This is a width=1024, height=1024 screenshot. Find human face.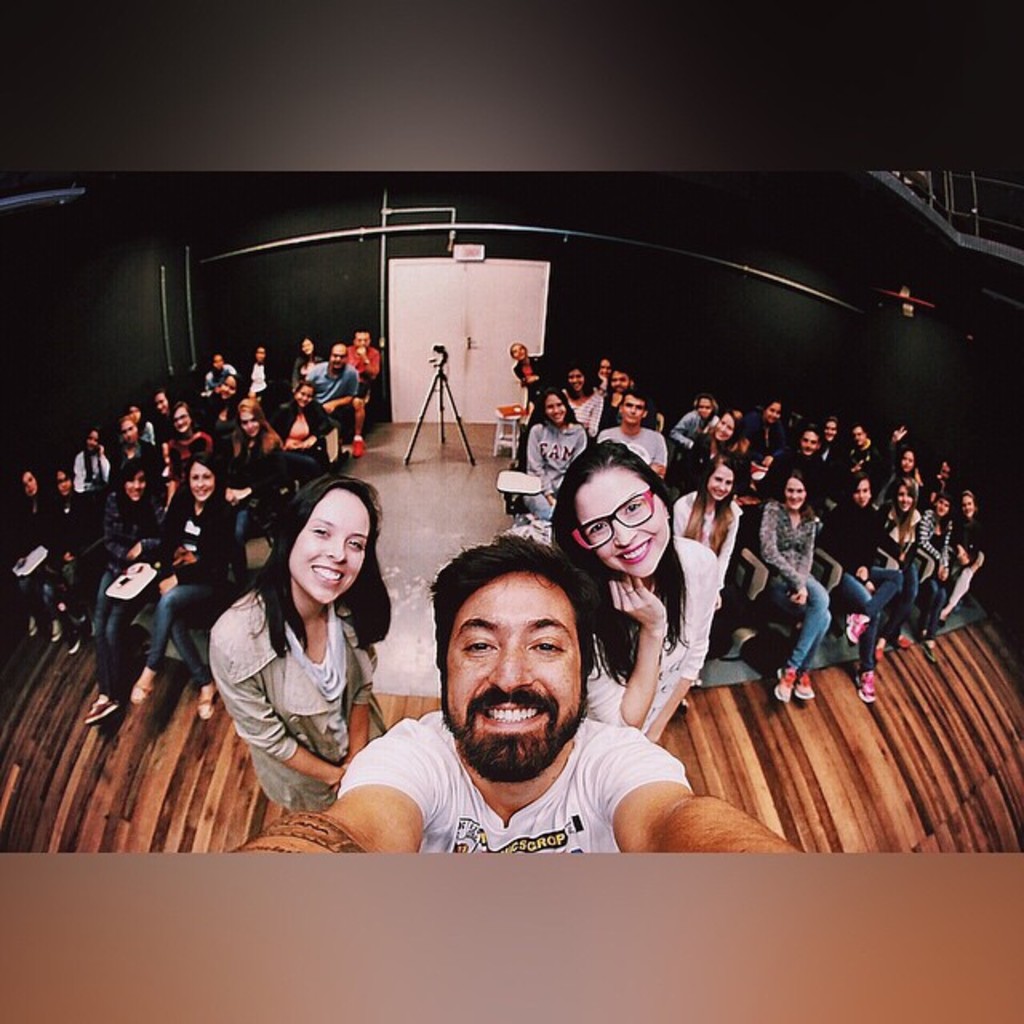
Bounding box: 566/373/584/389.
